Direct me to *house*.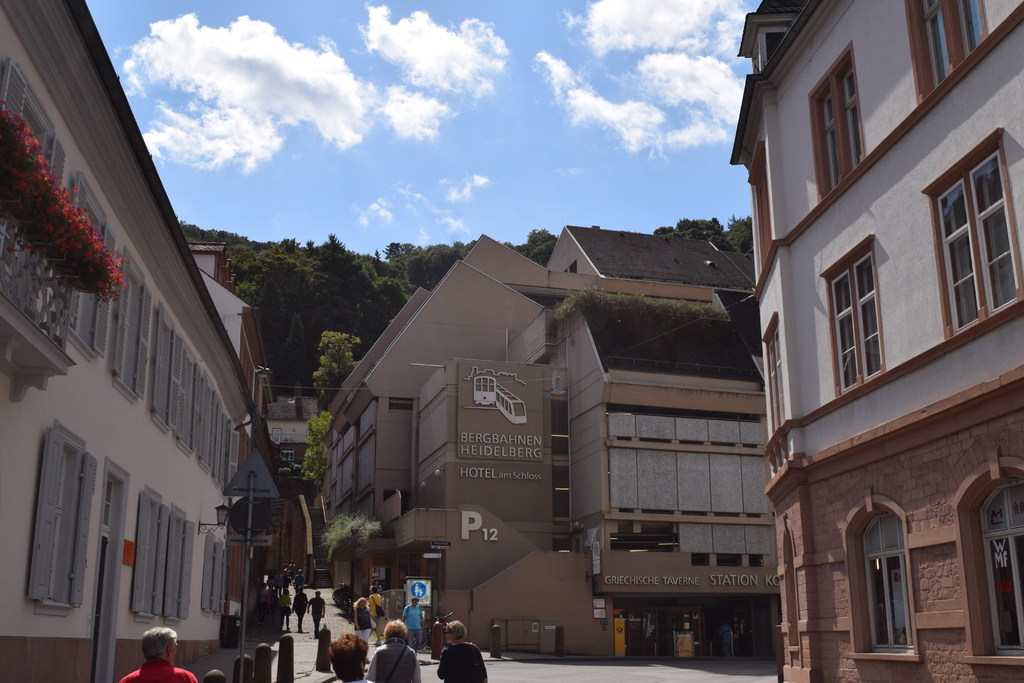
Direction: l=318, t=218, r=777, b=653.
